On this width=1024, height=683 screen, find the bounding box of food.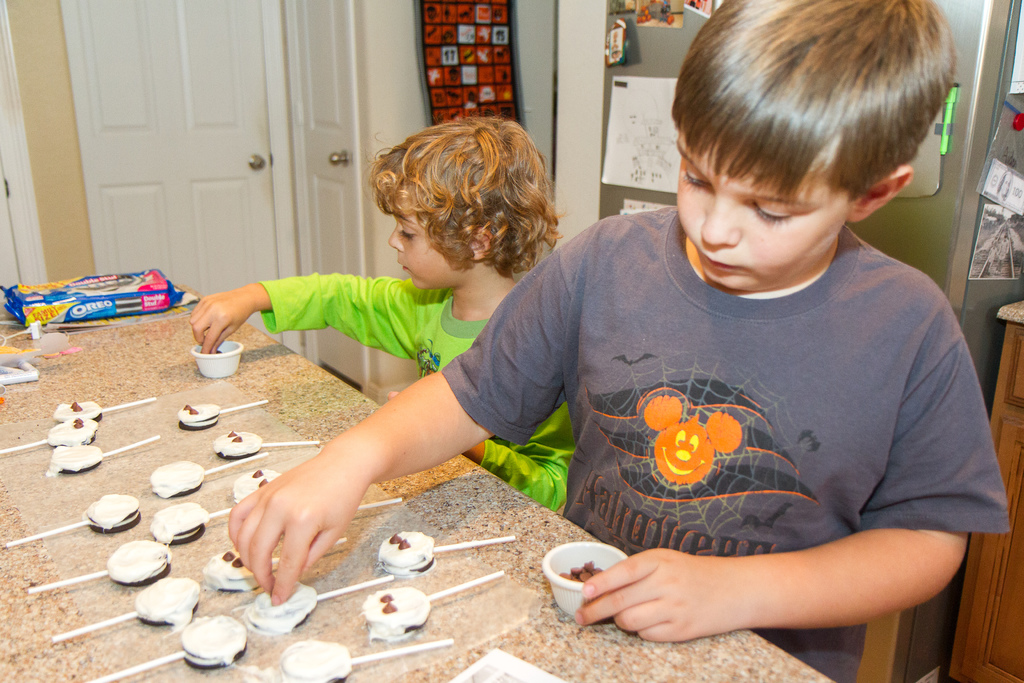
Bounding box: box(132, 575, 202, 630).
